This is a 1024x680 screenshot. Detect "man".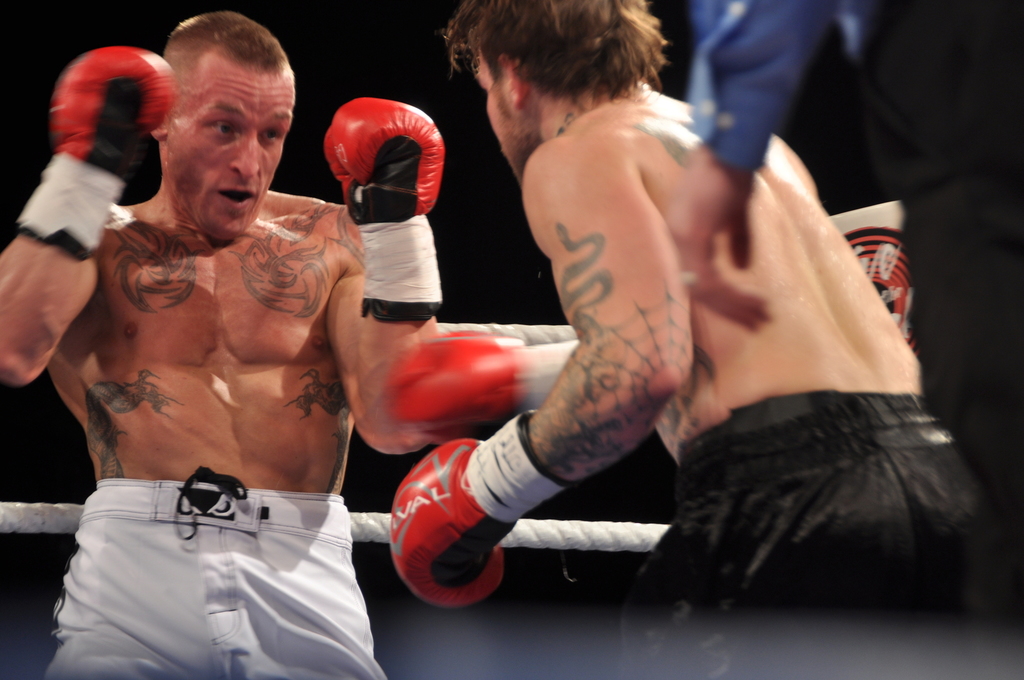
(x1=669, y1=0, x2=1023, y2=679).
